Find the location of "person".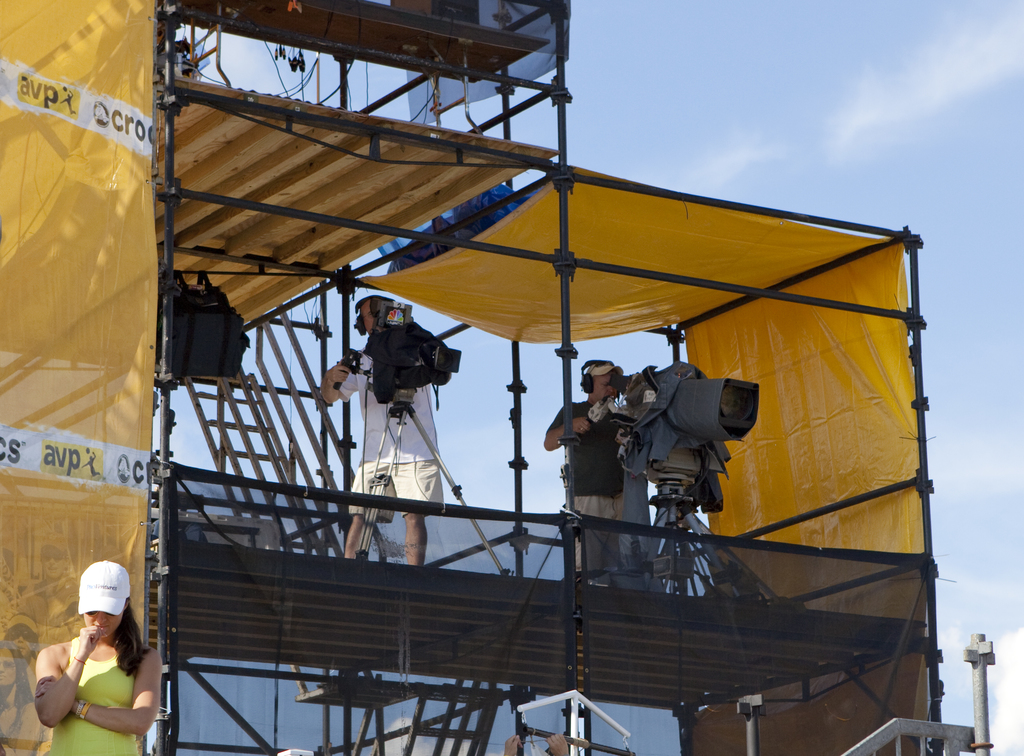
Location: 321:293:447:566.
